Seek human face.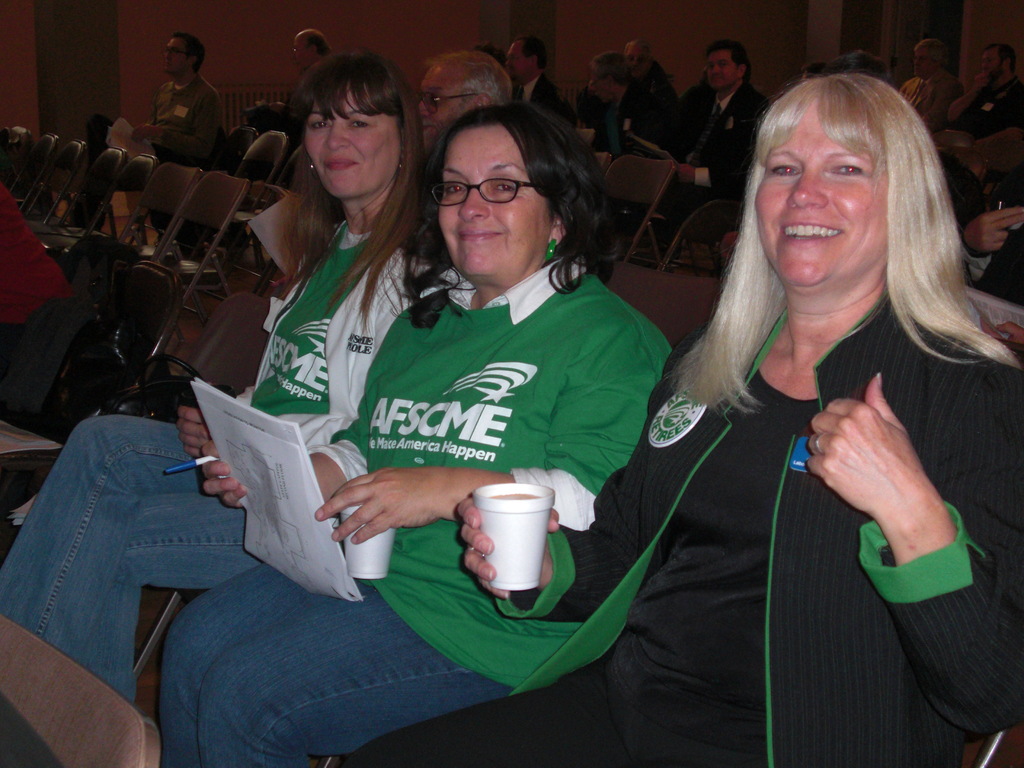
rect(707, 47, 739, 88).
